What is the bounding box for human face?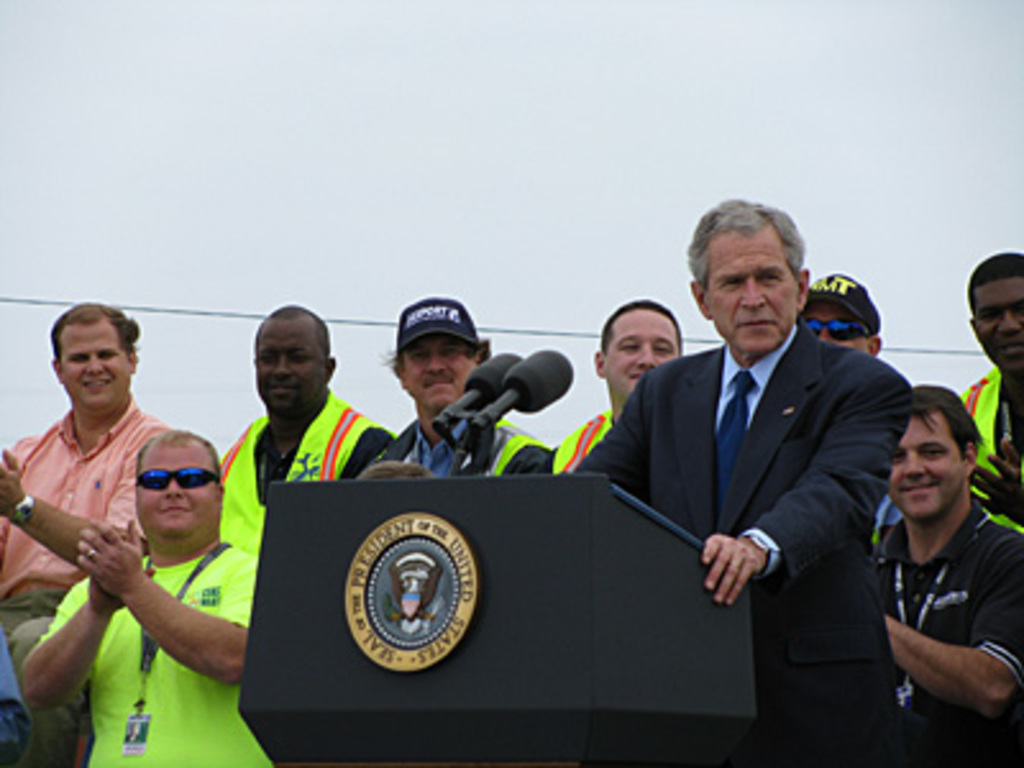
136,443,218,545.
